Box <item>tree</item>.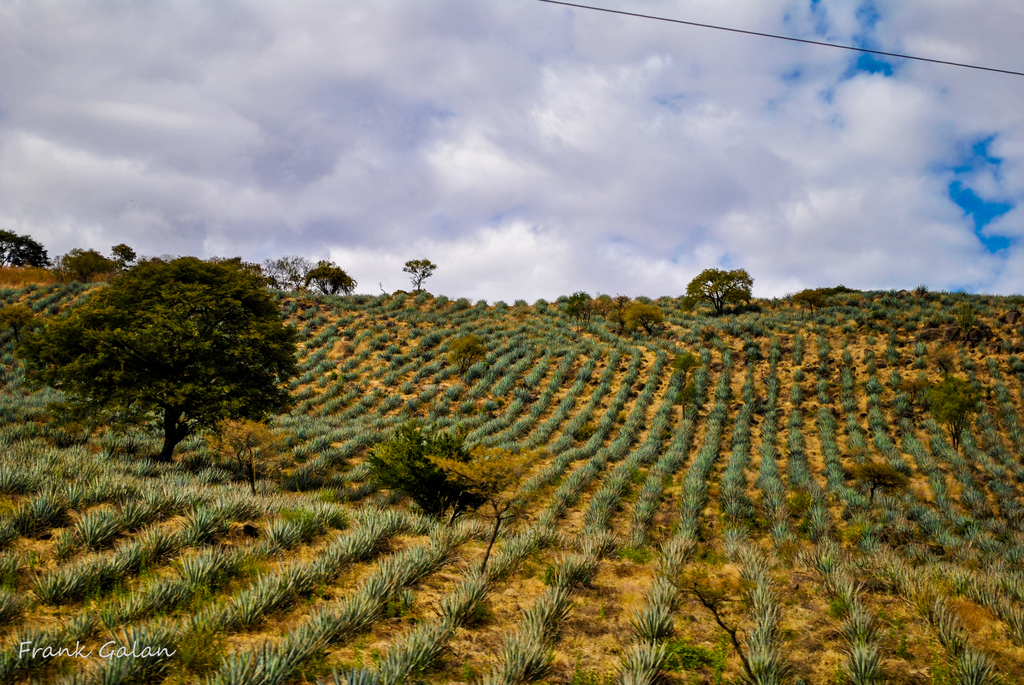
(105,236,140,269).
